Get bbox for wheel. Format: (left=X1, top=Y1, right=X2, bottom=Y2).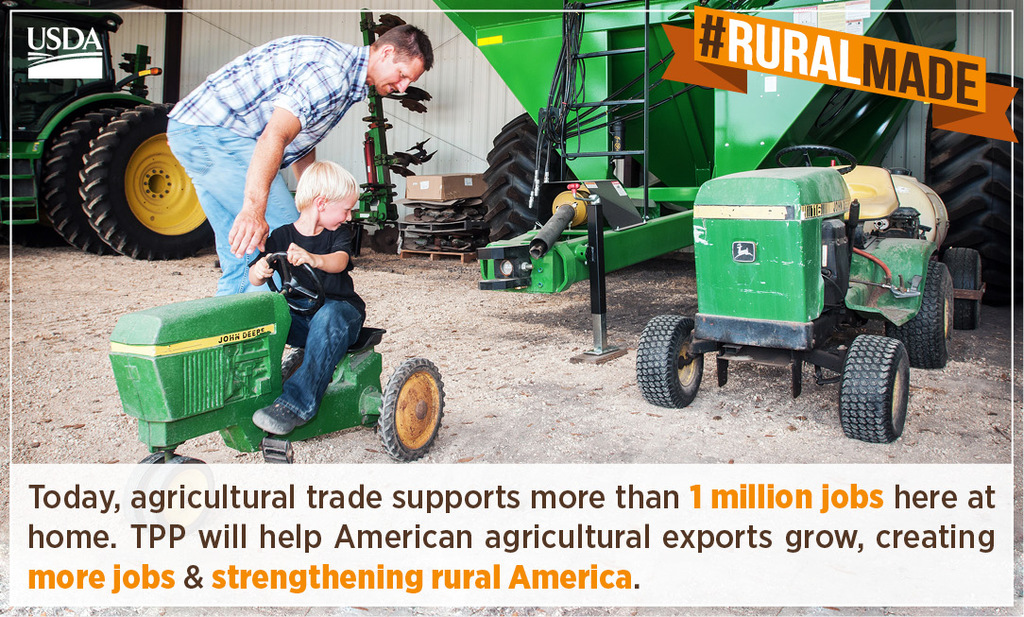
(left=637, top=315, right=704, bottom=409).
